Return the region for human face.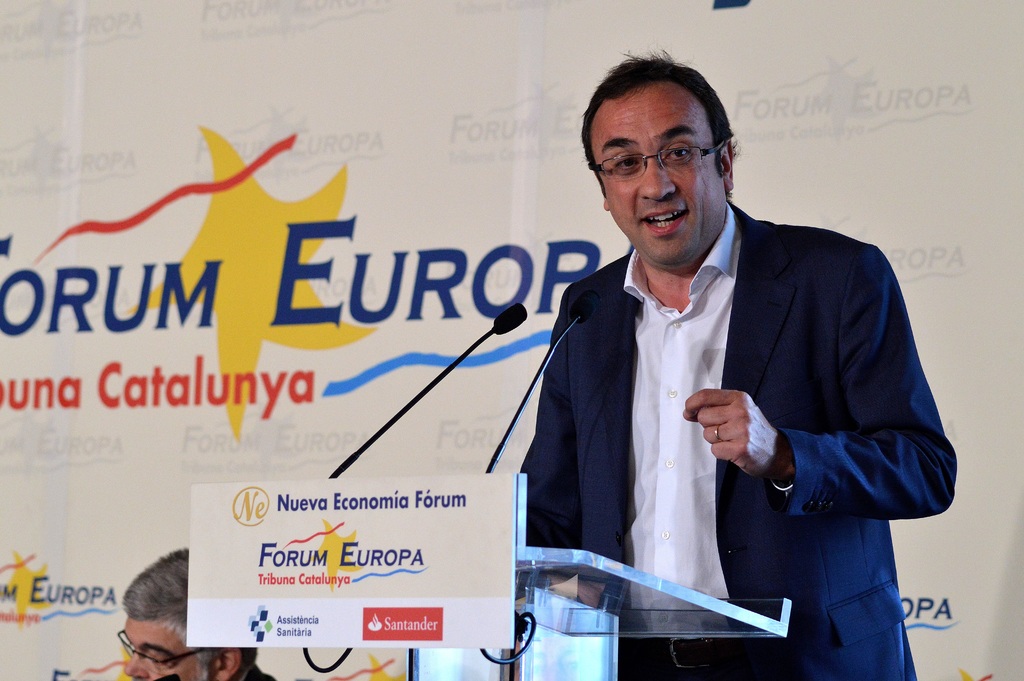
(122, 621, 206, 680).
